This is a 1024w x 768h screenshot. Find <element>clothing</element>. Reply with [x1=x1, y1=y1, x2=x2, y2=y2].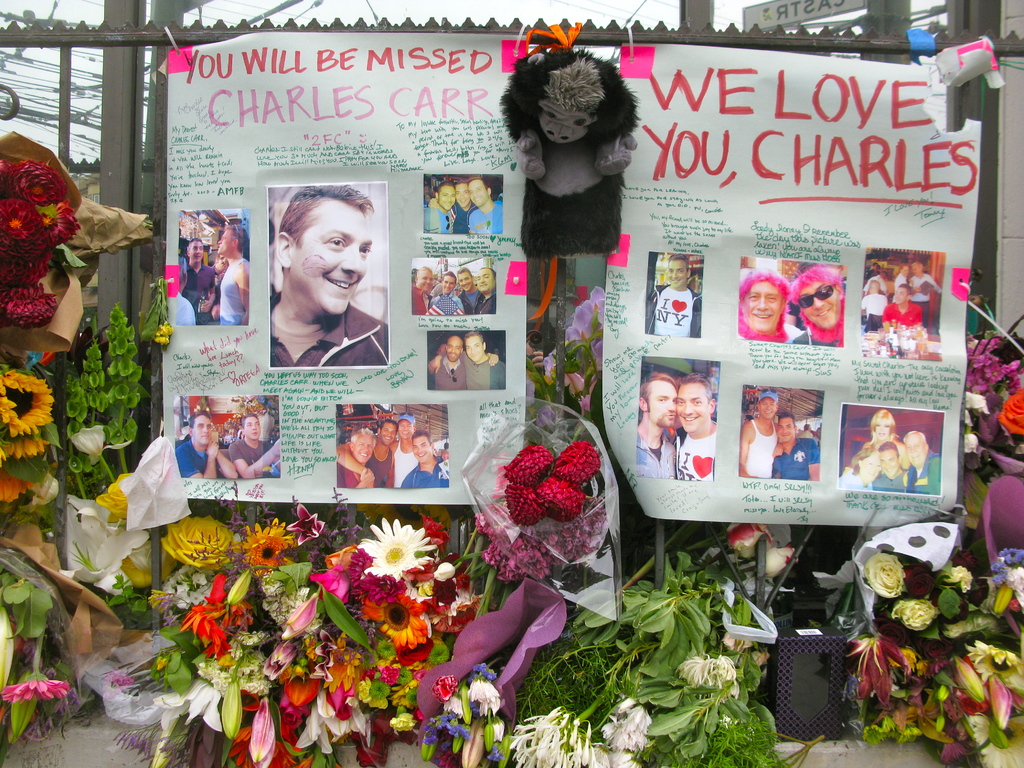
[x1=168, y1=436, x2=227, y2=488].
